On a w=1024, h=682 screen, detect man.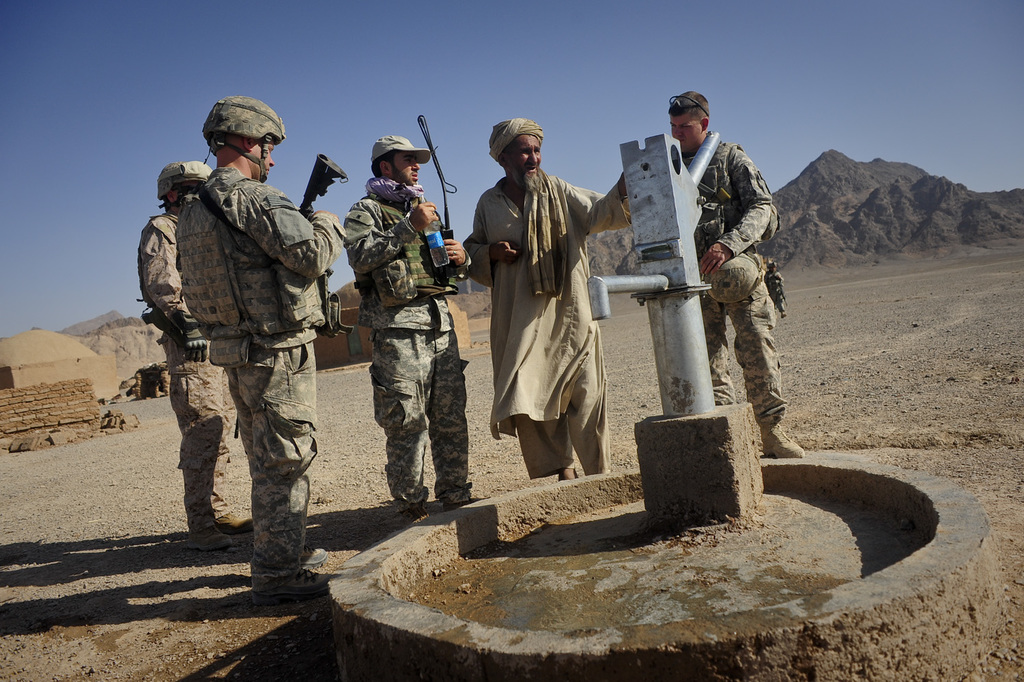
detection(174, 94, 345, 605).
